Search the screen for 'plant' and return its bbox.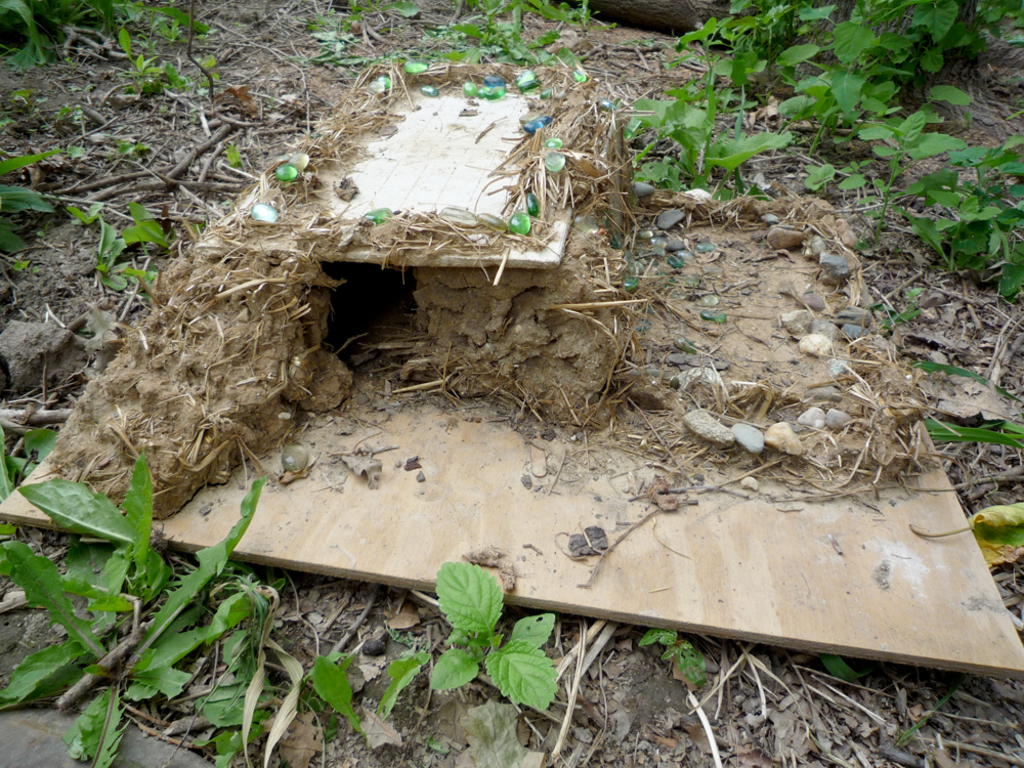
Found: 426, 0, 605, 75.
